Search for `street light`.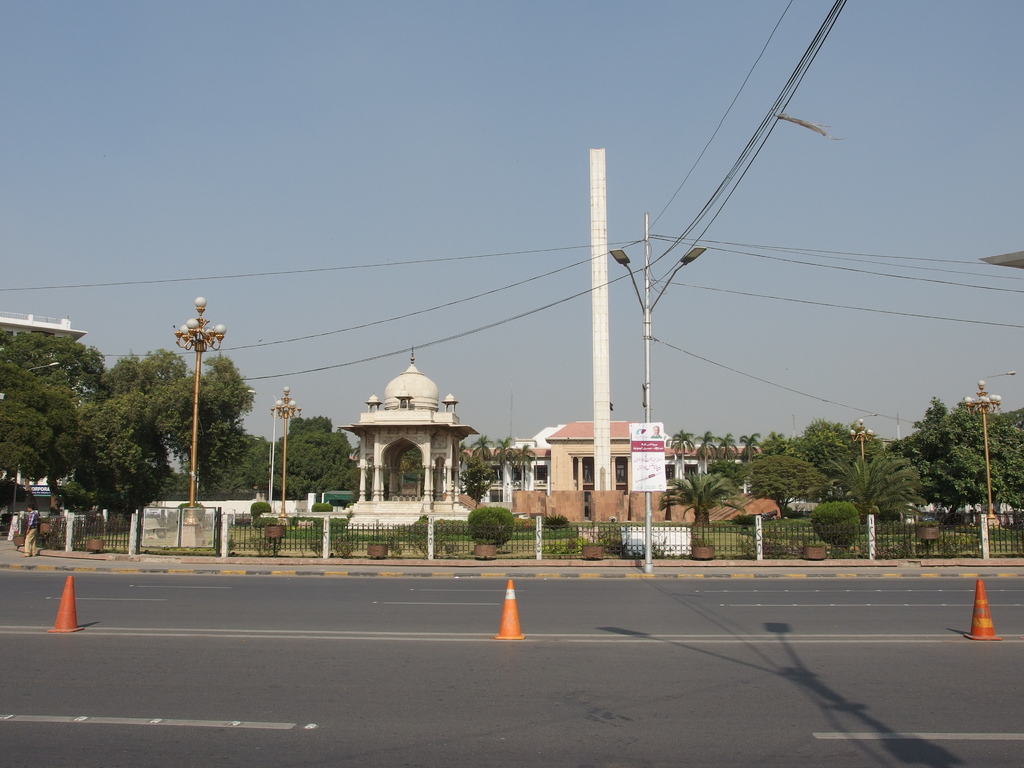
Found at 174 291 231 546.
